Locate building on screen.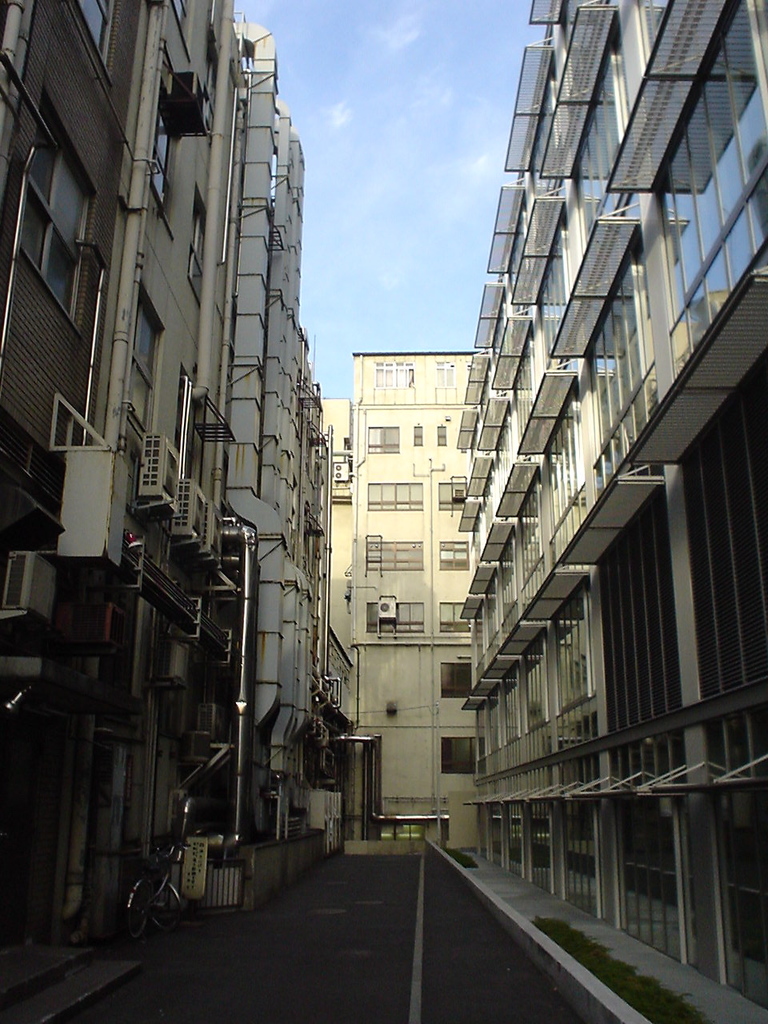
On screen at Rect(457, 0, 767, 1006).
